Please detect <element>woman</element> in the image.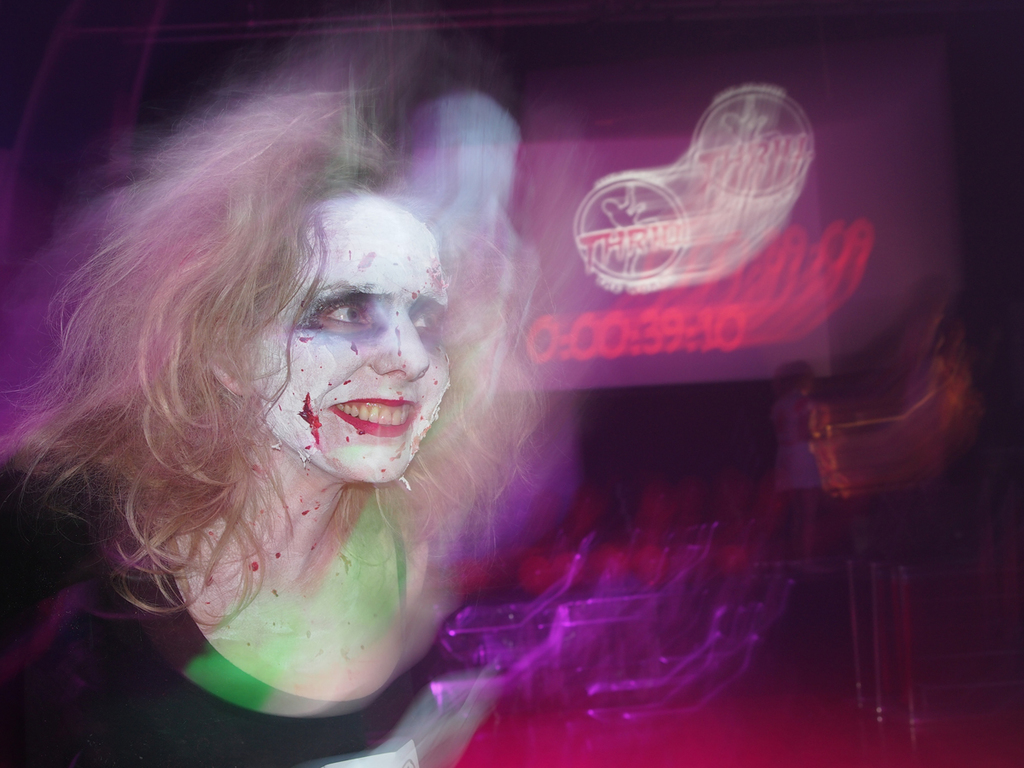
left=39, top=39, right=652, bottom=737.
